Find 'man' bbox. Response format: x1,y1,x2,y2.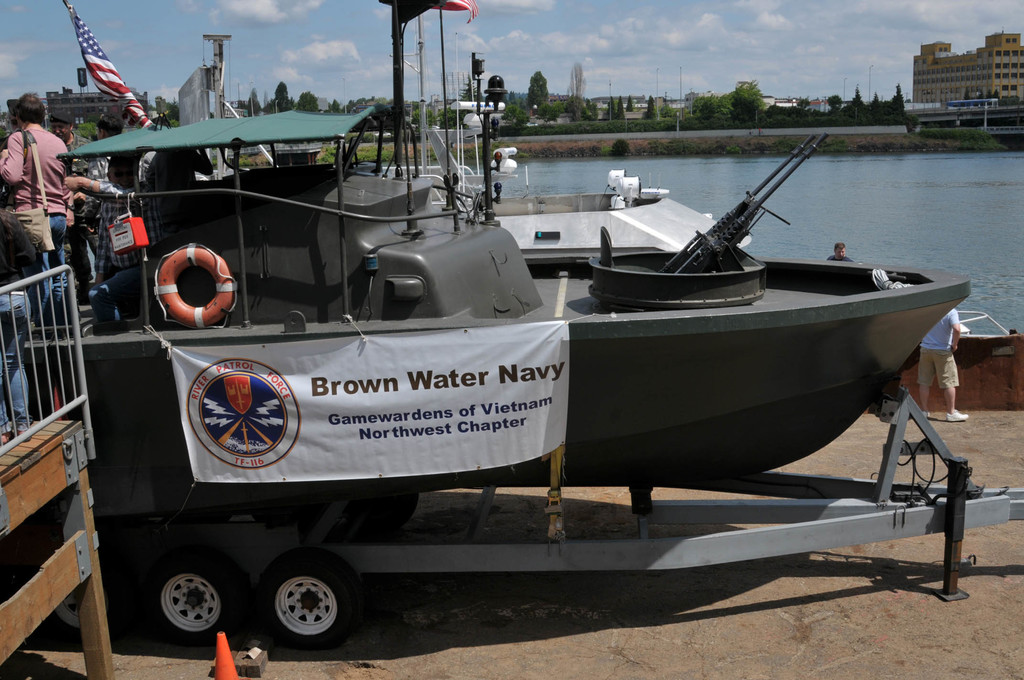
85,114,124,186.
